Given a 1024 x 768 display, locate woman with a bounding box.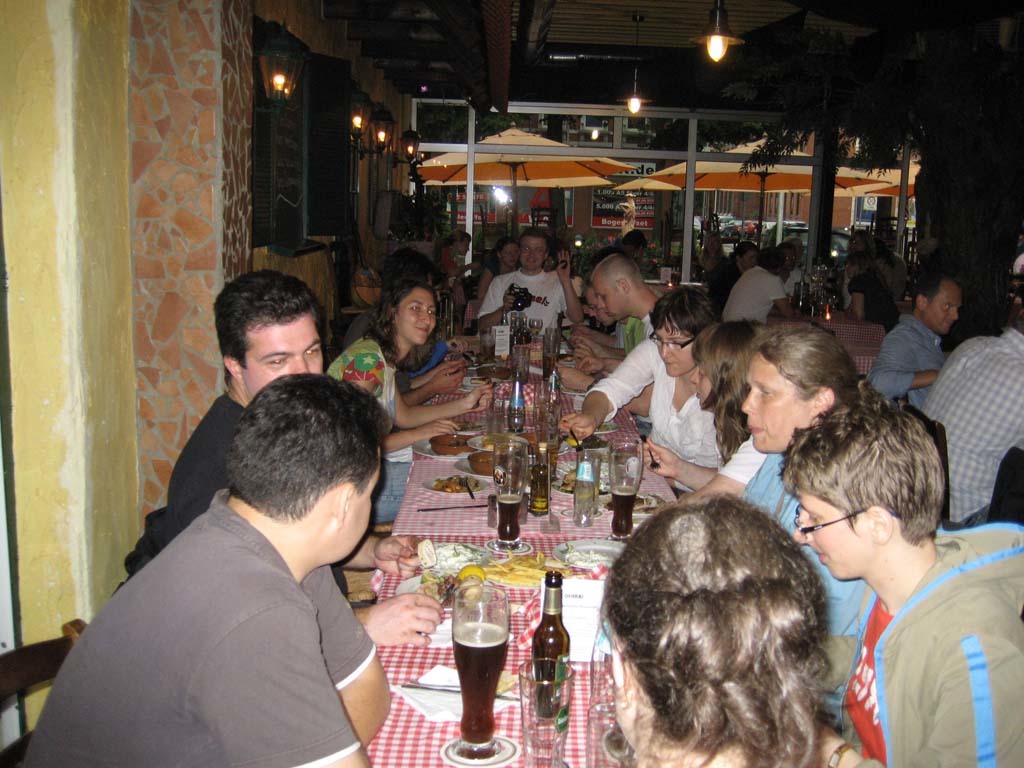
Located: crop(429, 225, 472, 285).
